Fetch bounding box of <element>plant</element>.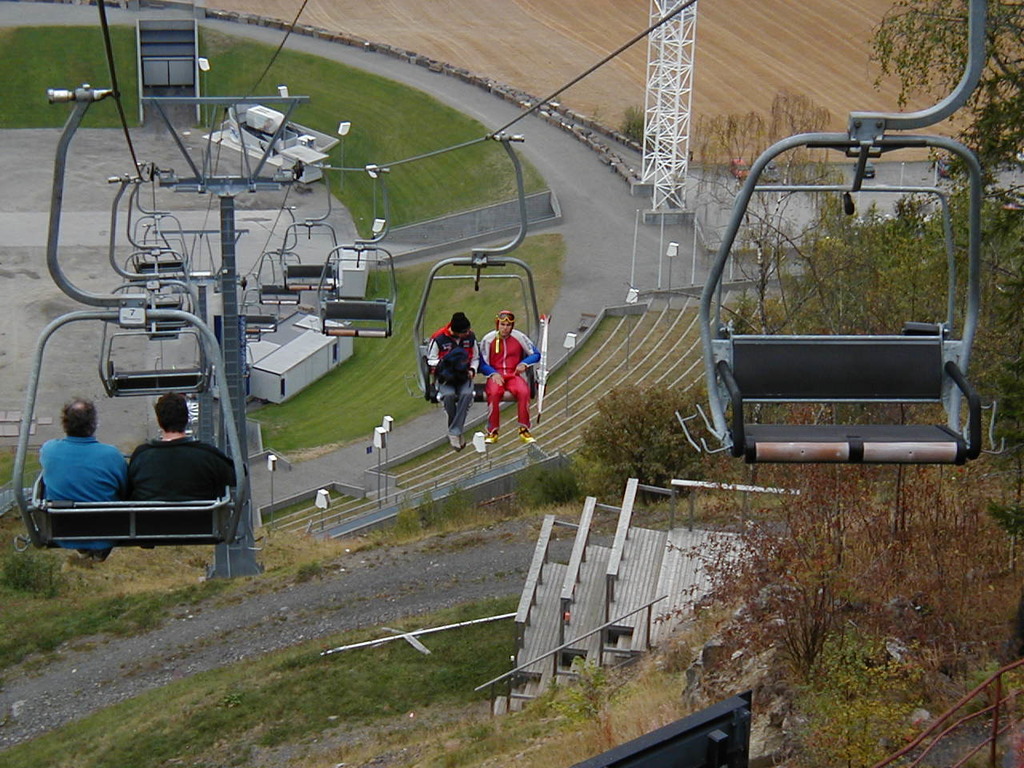
Bbox: x1=521 y1=0 x2=1023 y2=767.
